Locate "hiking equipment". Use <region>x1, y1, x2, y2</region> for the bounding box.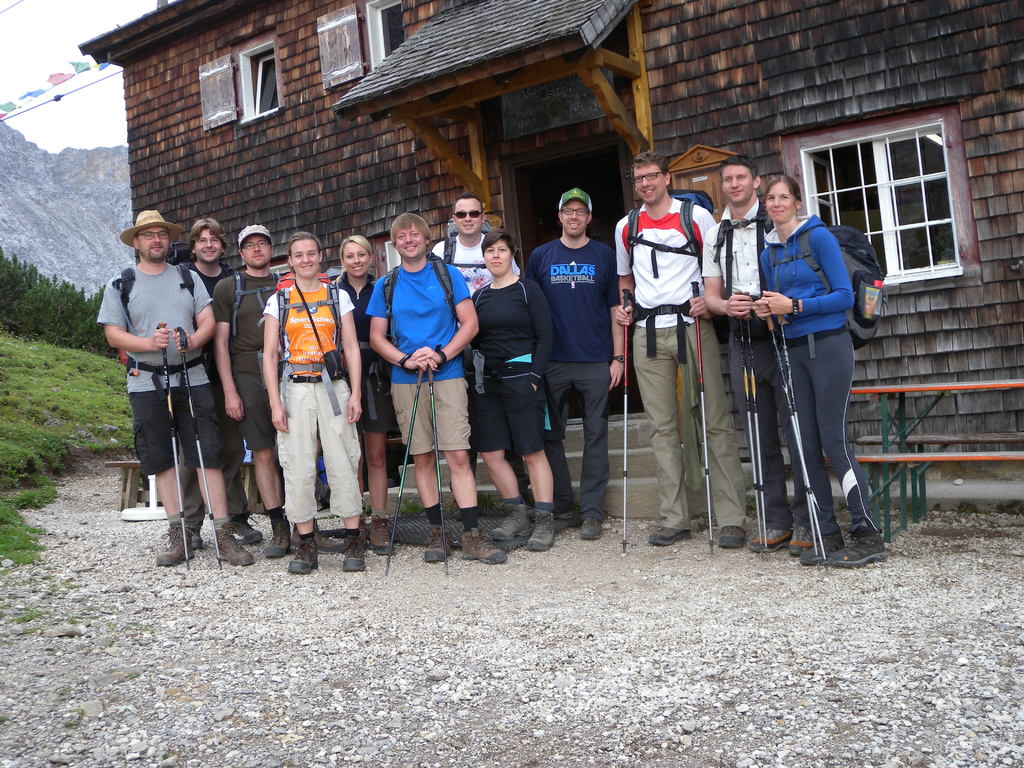
<region>623, 187, 718, 286</region>.
